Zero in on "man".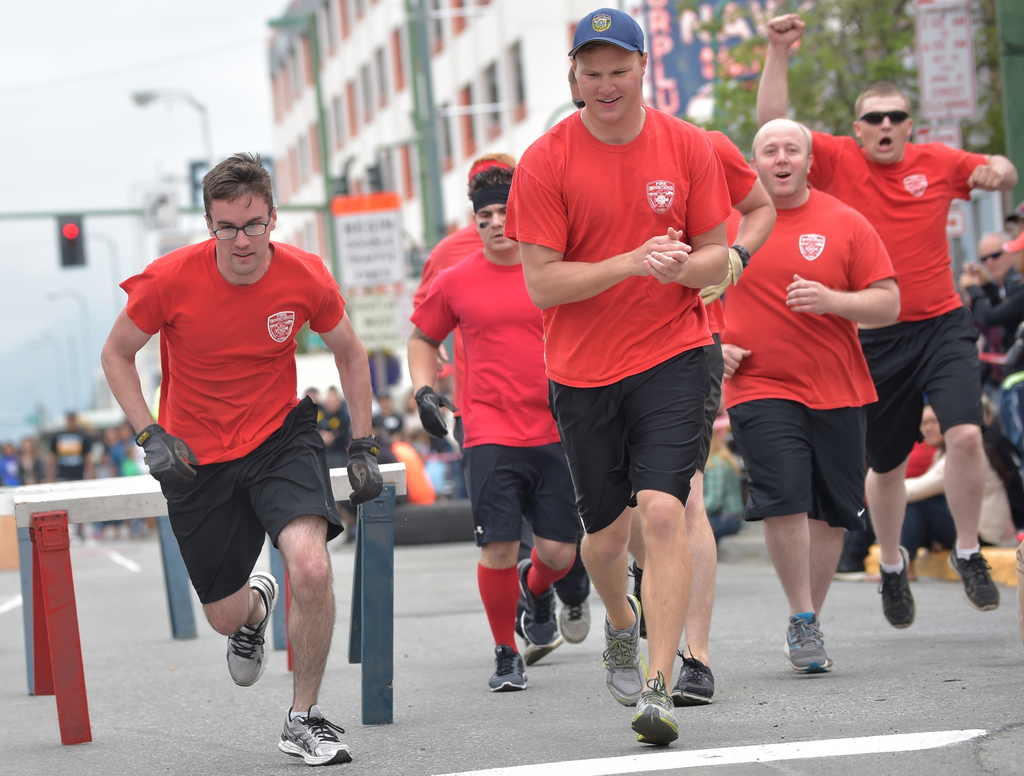
Zeroed in: box=[106, 131, 372, 744].
